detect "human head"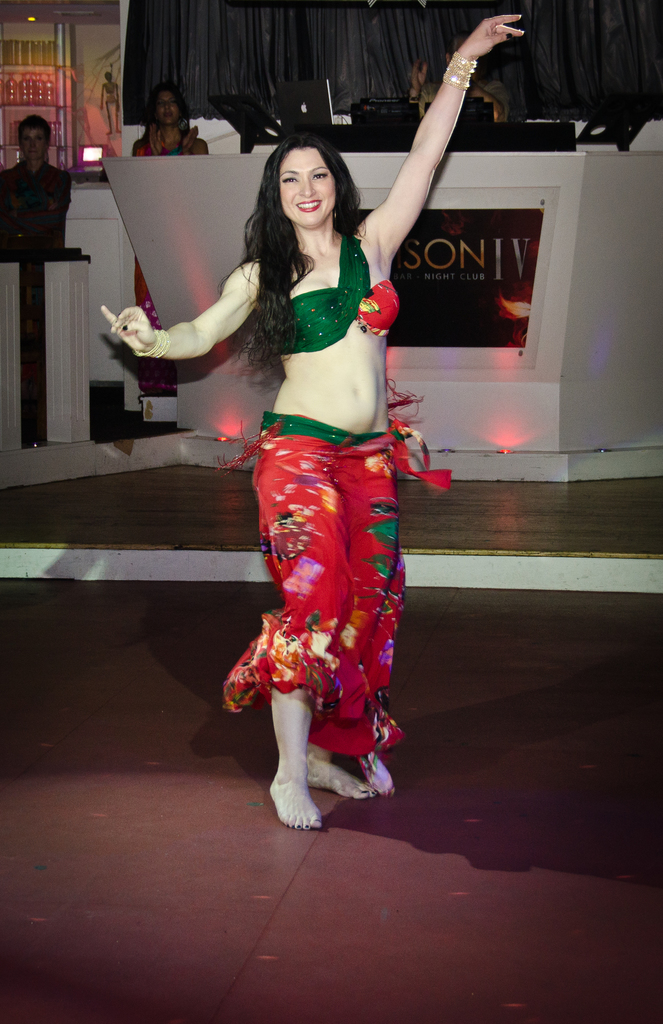
[265,123,348,207]
